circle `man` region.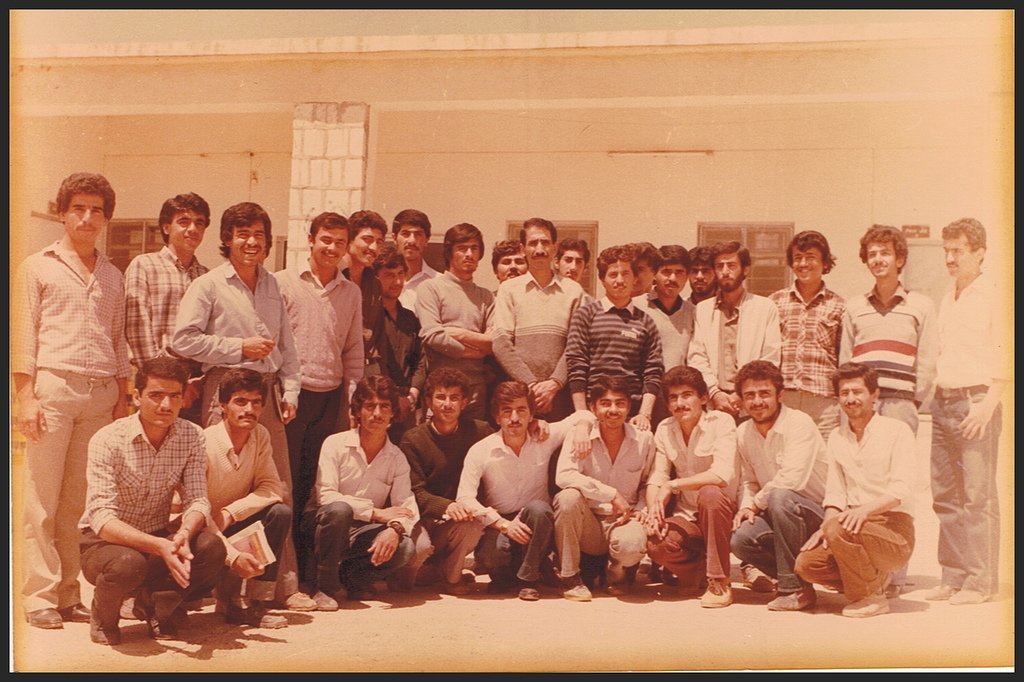
Region: (78,349,205,654).
